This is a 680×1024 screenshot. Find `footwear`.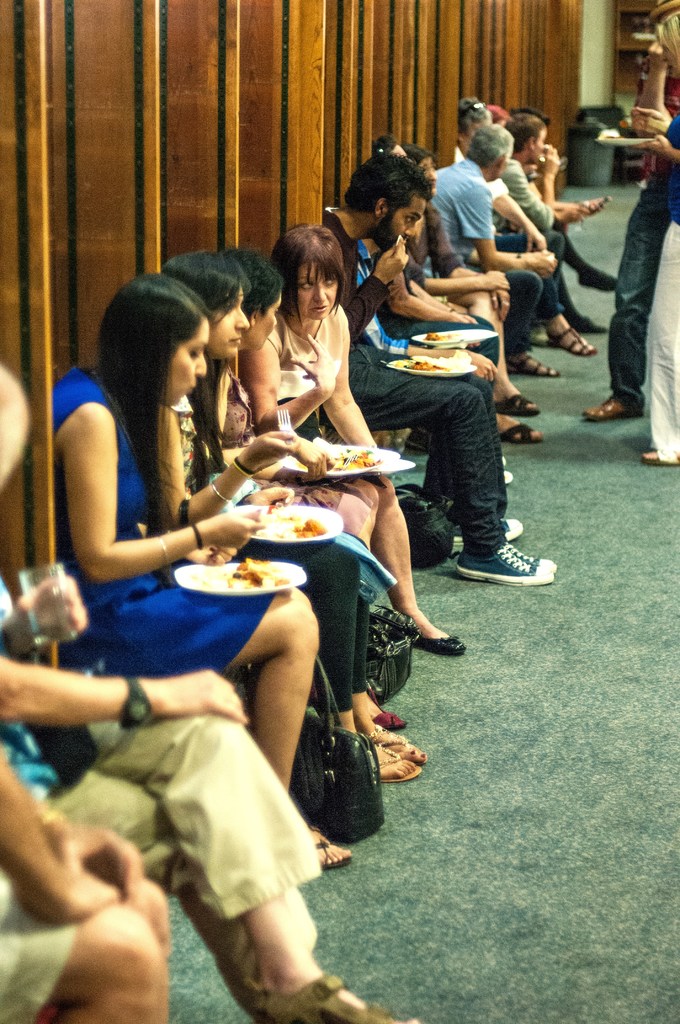
Bounding box: x1=499 y1=545 x2=553 y2=576.
